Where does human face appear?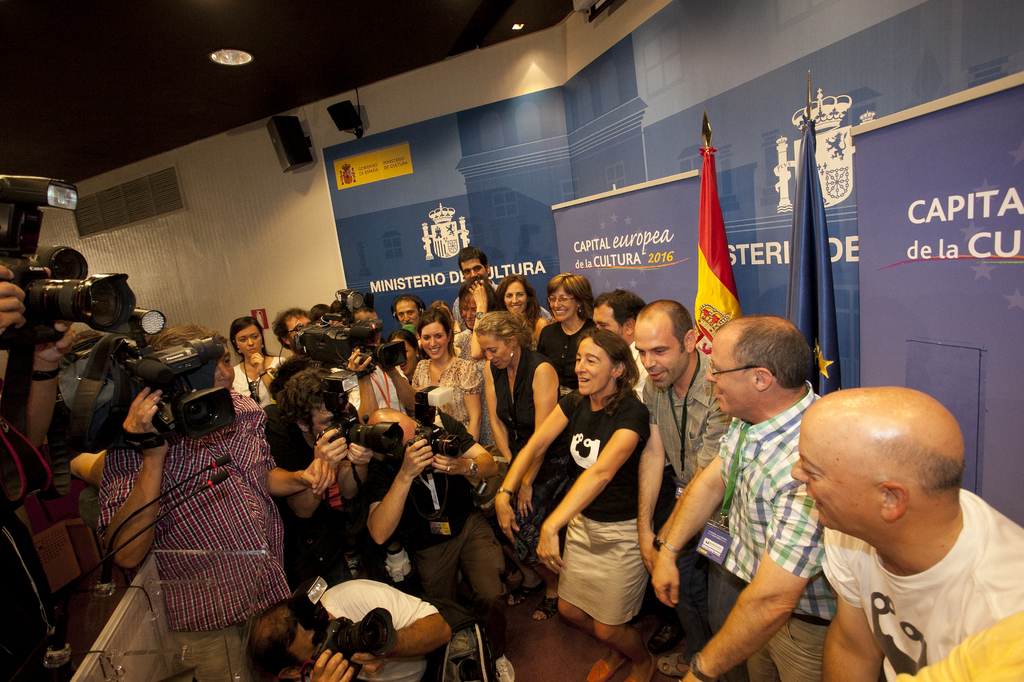
Appears at (398, 297, 420, 333).
